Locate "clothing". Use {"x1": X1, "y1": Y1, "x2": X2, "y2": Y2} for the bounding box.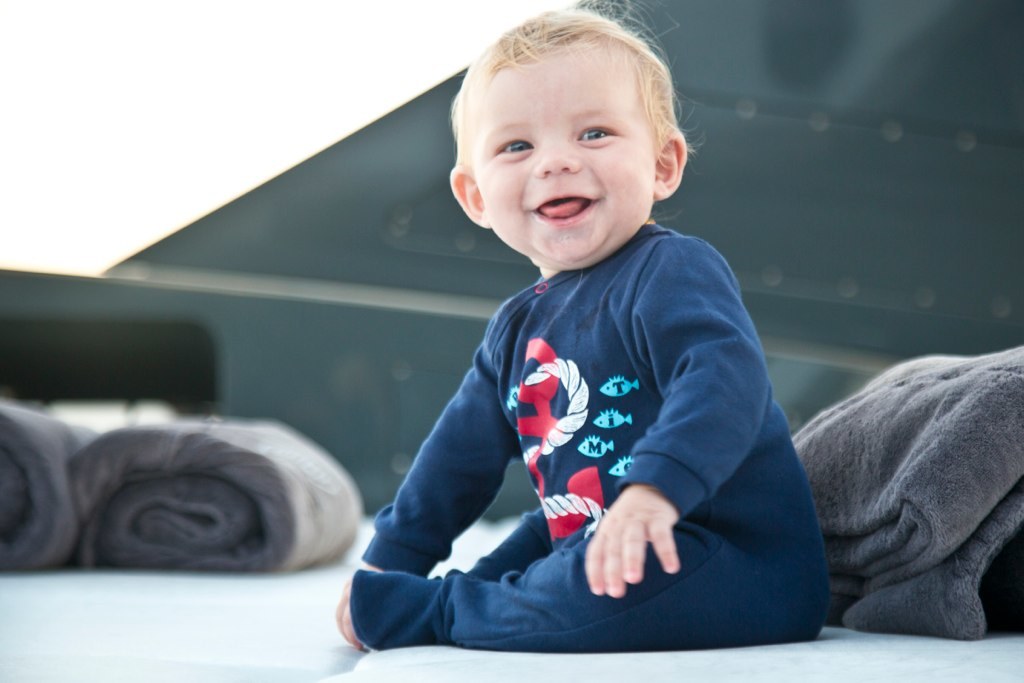
{"x1": 795, "y1": 344, "x2": 1023, "y2": 627}.
